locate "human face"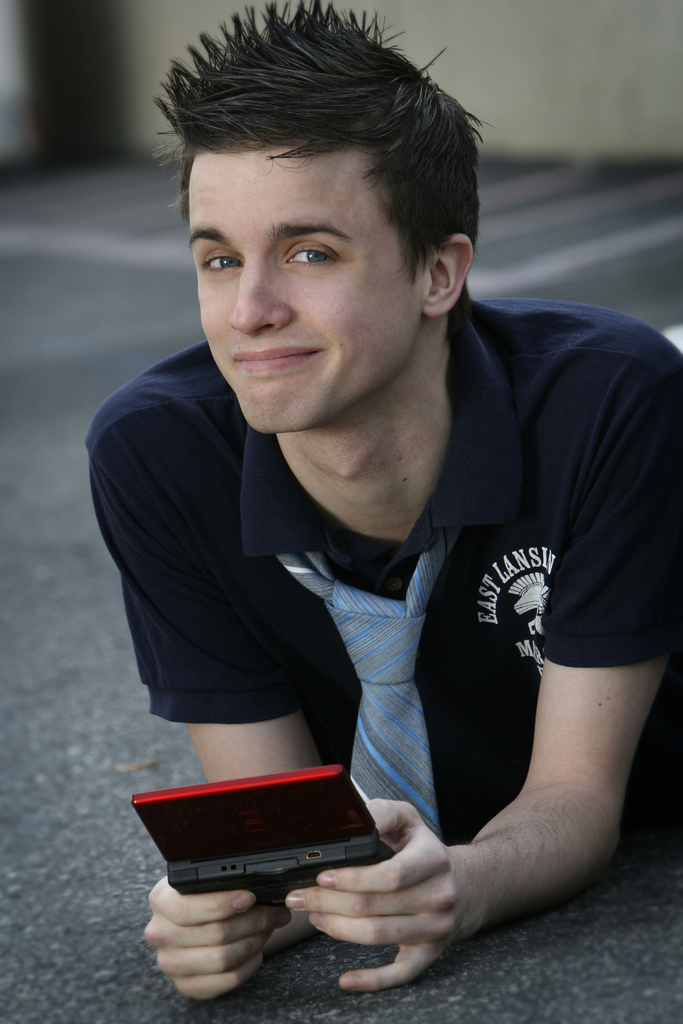
locate(186, 152, 425, 433)
